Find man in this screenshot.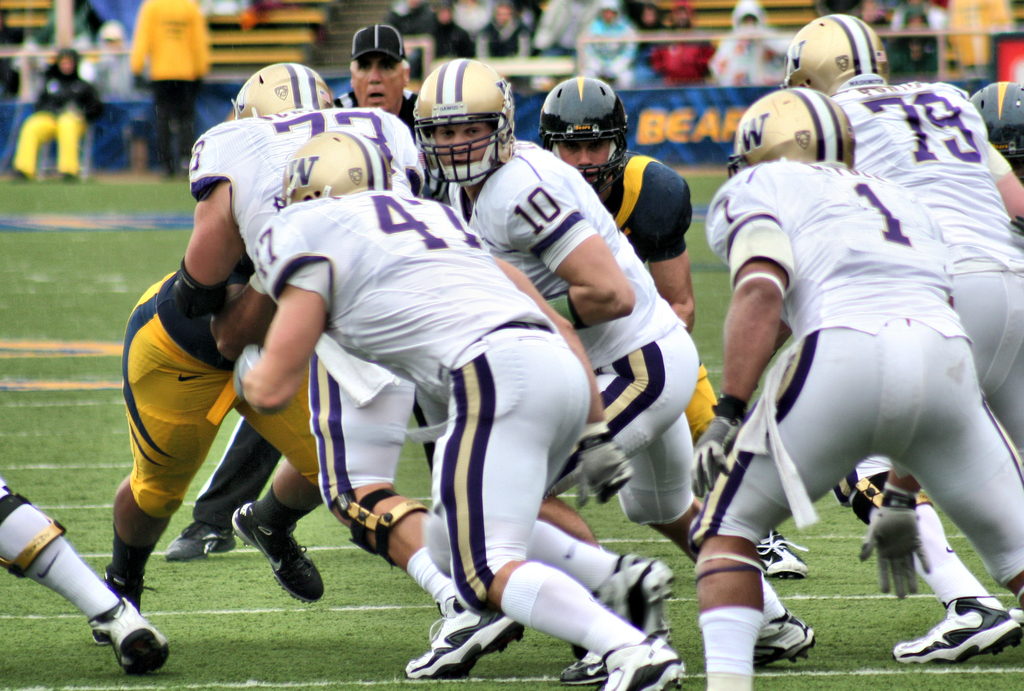
The bounding box for man is l=412, t=53, r=812, b=676.
